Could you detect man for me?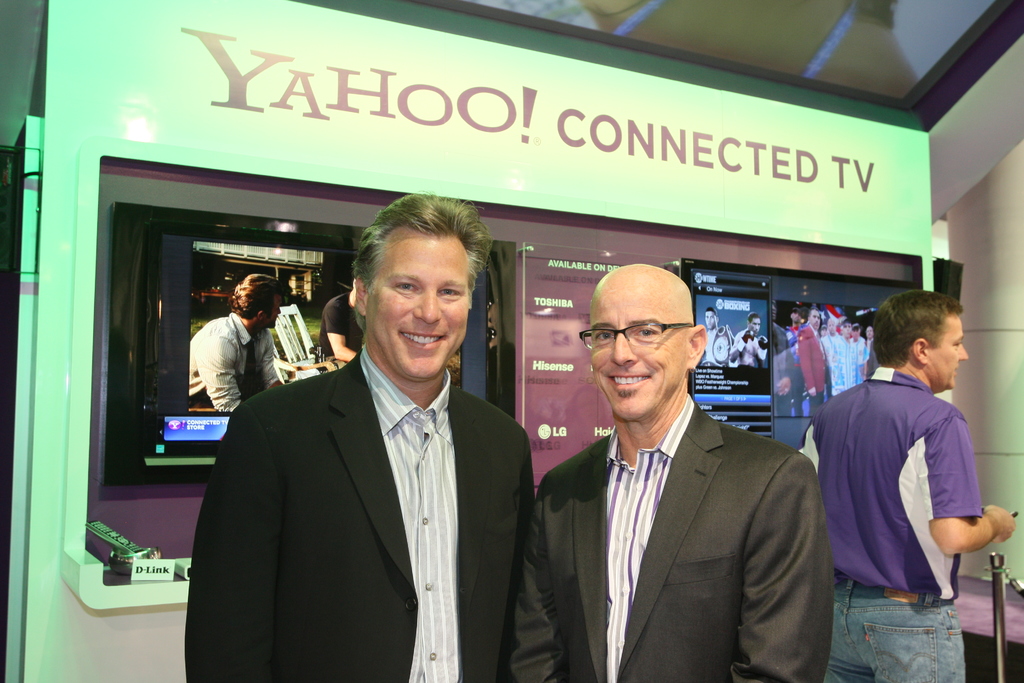
Detection result: detection(184, 189, 554, 682).
